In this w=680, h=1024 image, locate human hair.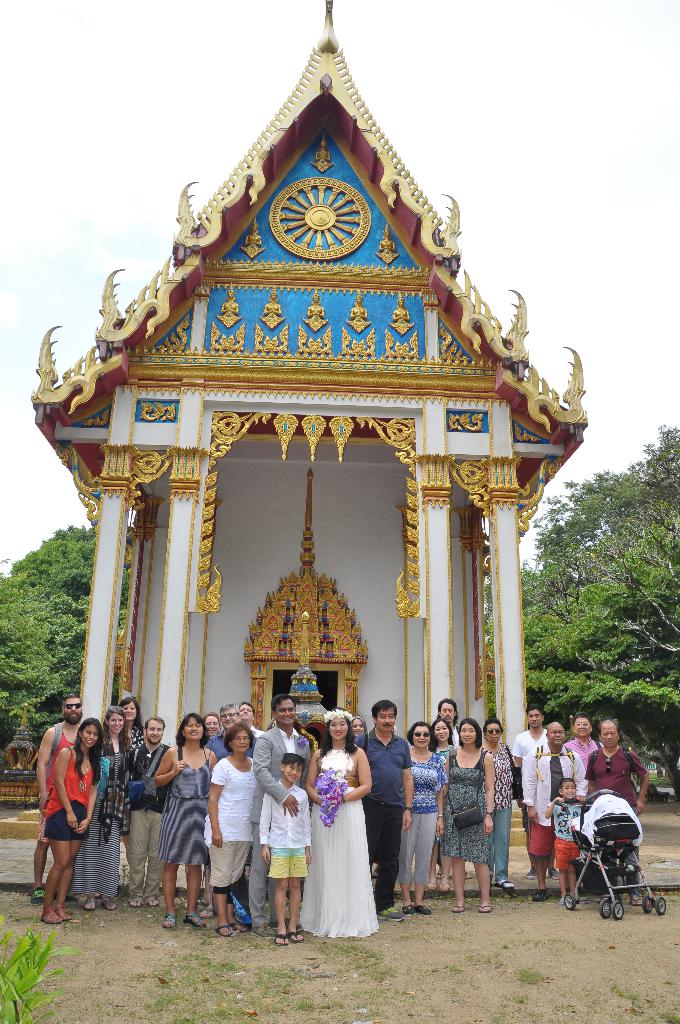
Bounding box: 222,720,254,753.
